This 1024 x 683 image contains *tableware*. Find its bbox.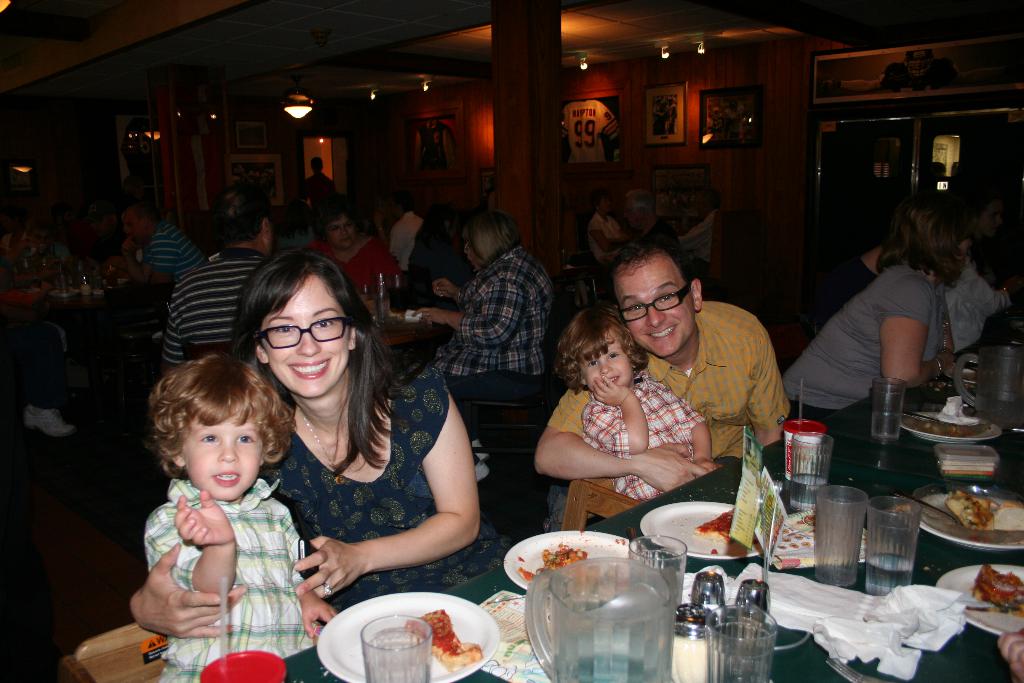
[x1=369, y1=270, x2=388, y2=325].
